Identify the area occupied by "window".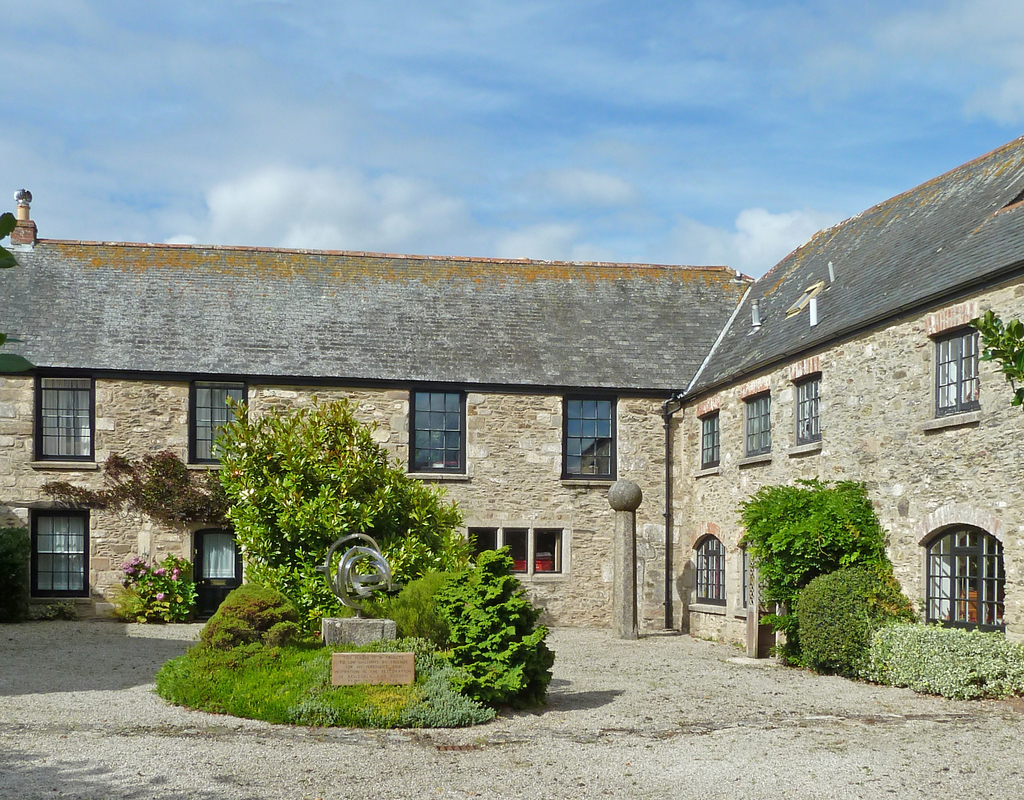
Area: 186 385 250 461.
